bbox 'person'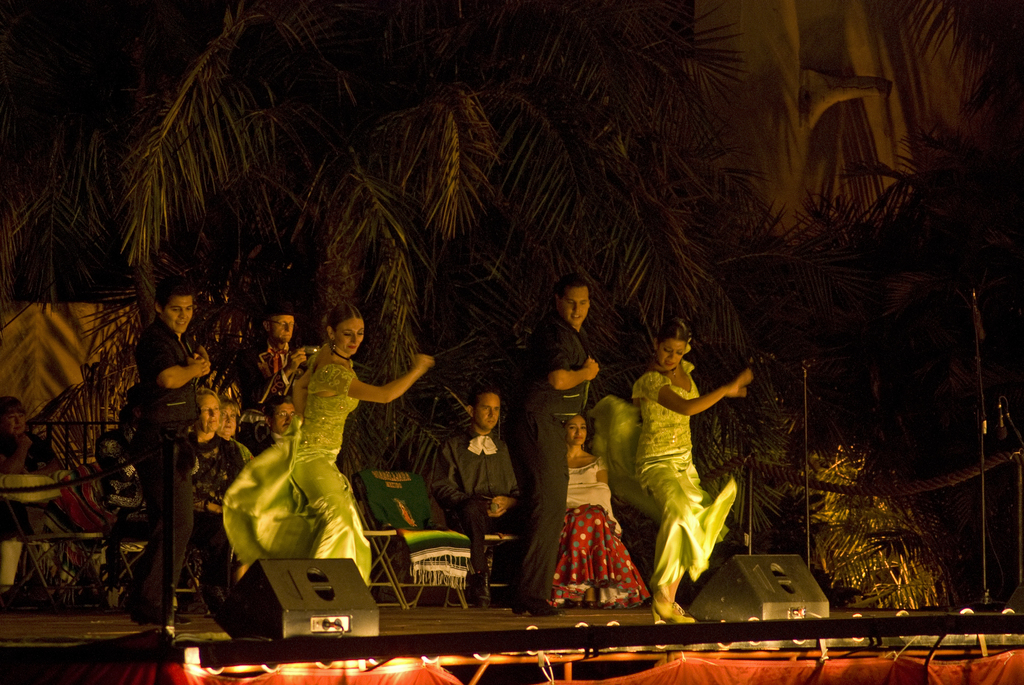
(x1=545, y1=410, x2=650, y2=612)
